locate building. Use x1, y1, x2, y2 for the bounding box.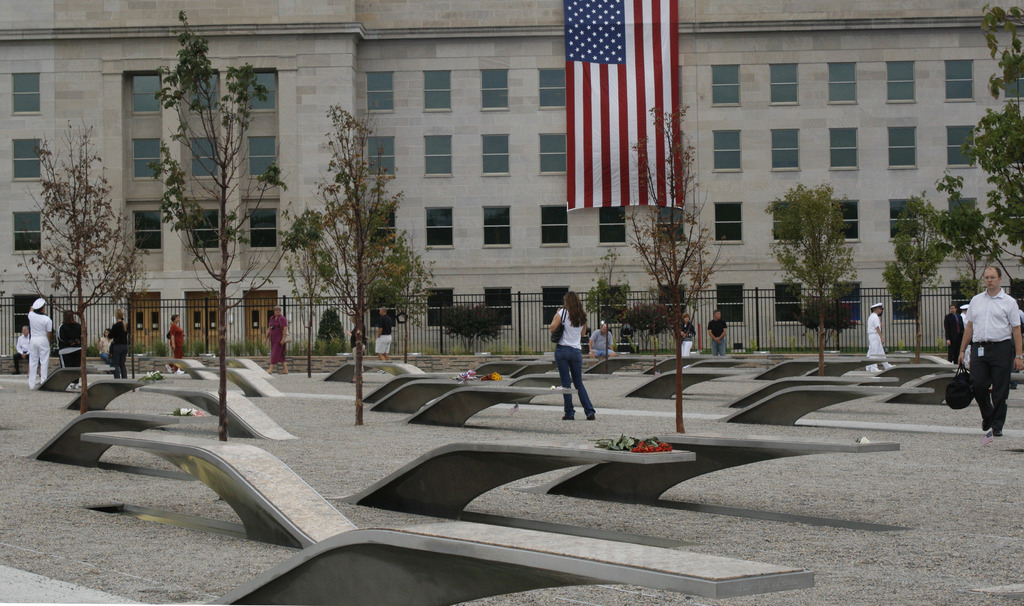
0, 0, 1023, 354.
